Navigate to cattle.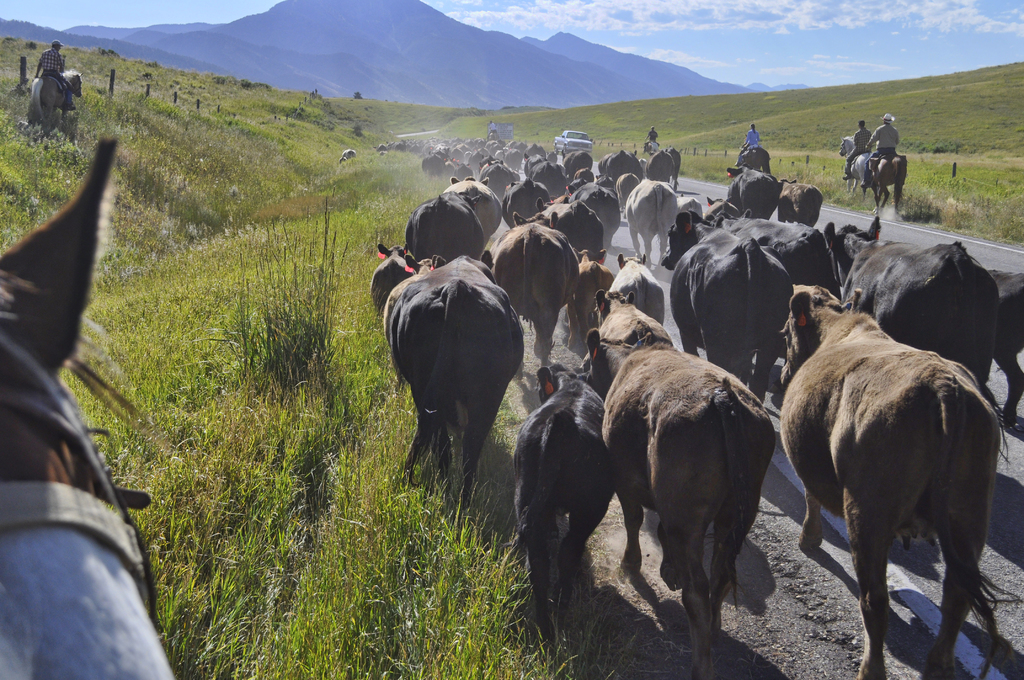
Navigation target: Rect(826, 222, 1018, 471).
